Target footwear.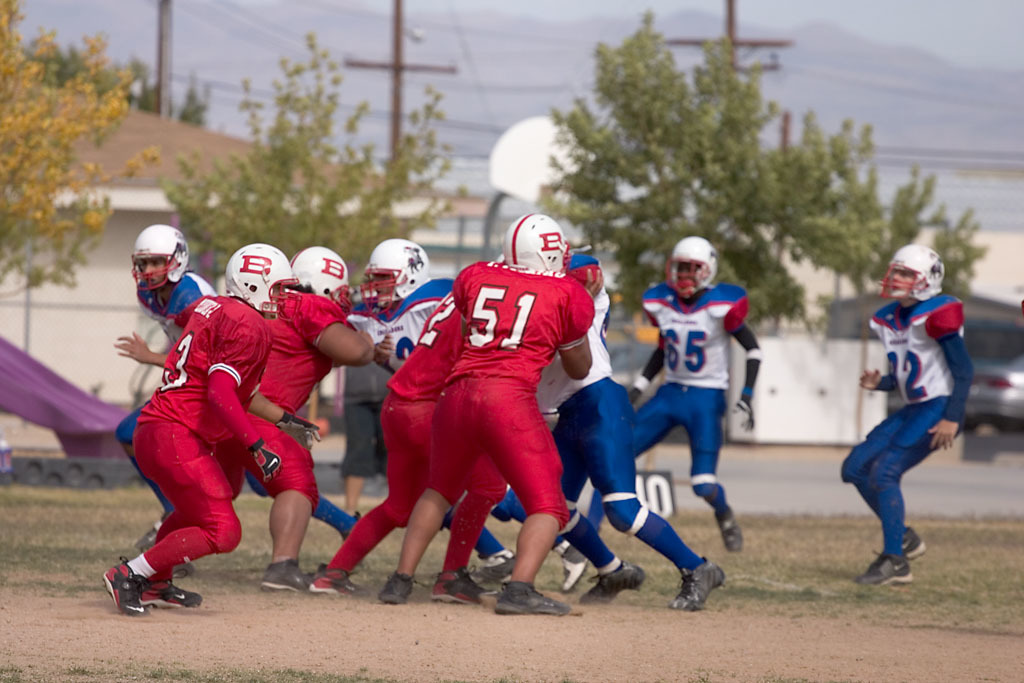
Target region: {"x1": 579, "y1": 559, "x2": 644, "y2": 606}.
